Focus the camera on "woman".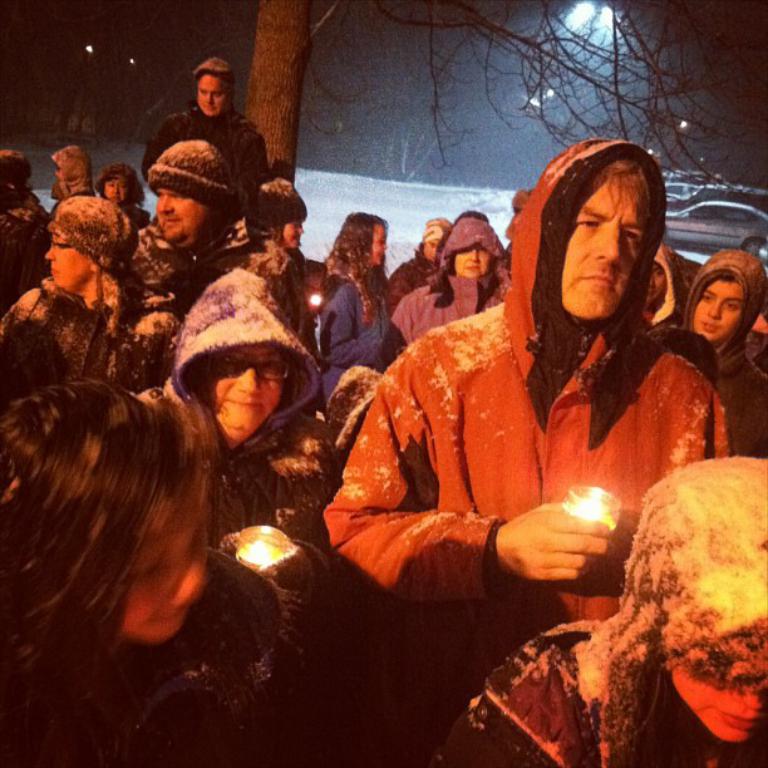
Focus region: rect(50, 147, 102, 197).
